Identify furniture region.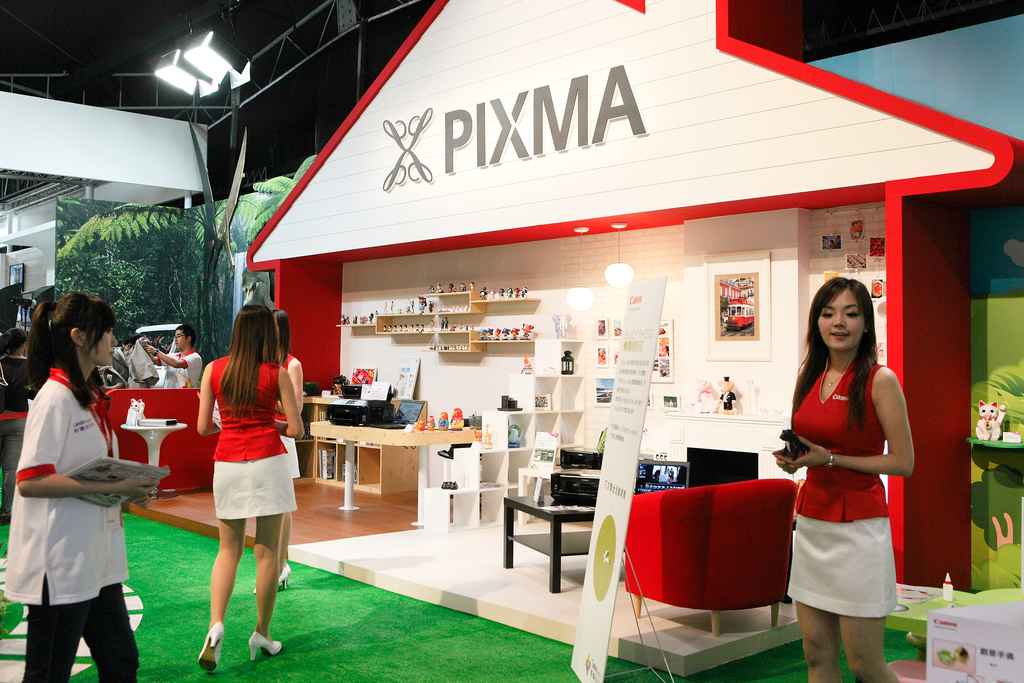
Region: <bbox>310, 423, 477, 527</bbox>.
